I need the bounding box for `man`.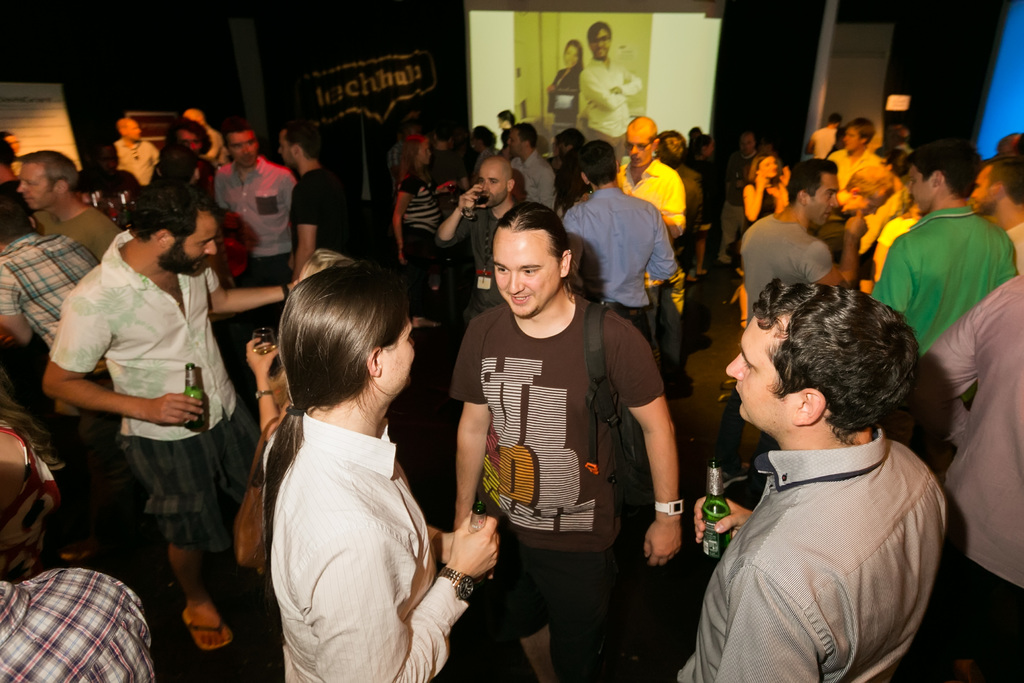
Here it is: bbox(682, 283, 952, 682).
